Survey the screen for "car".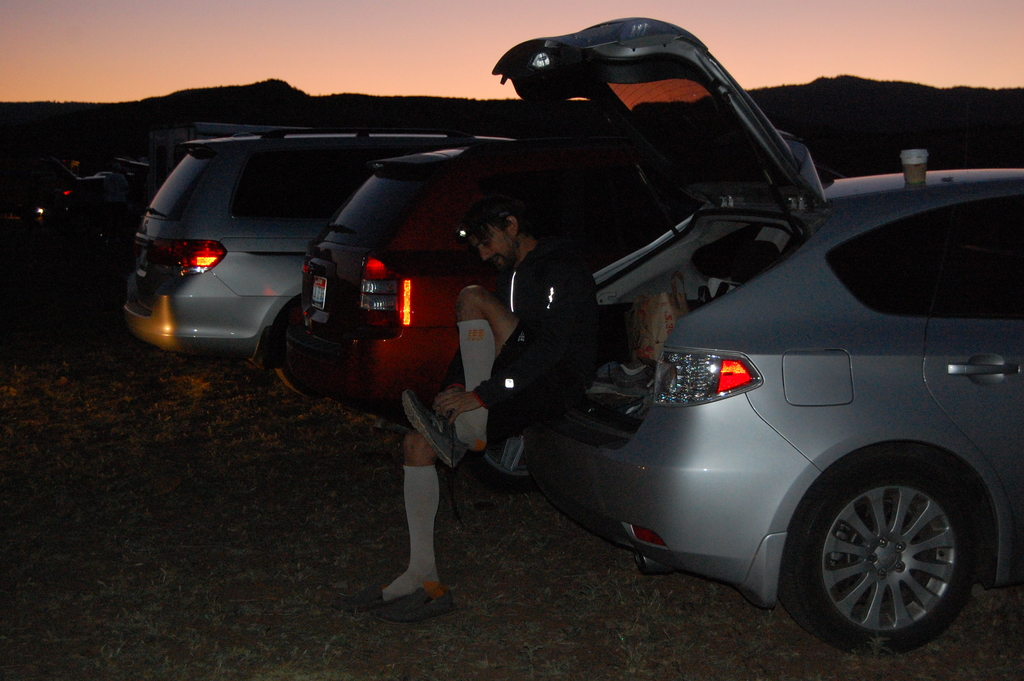
Survey found: left=490, top=15, right=1023, bottom=662.
